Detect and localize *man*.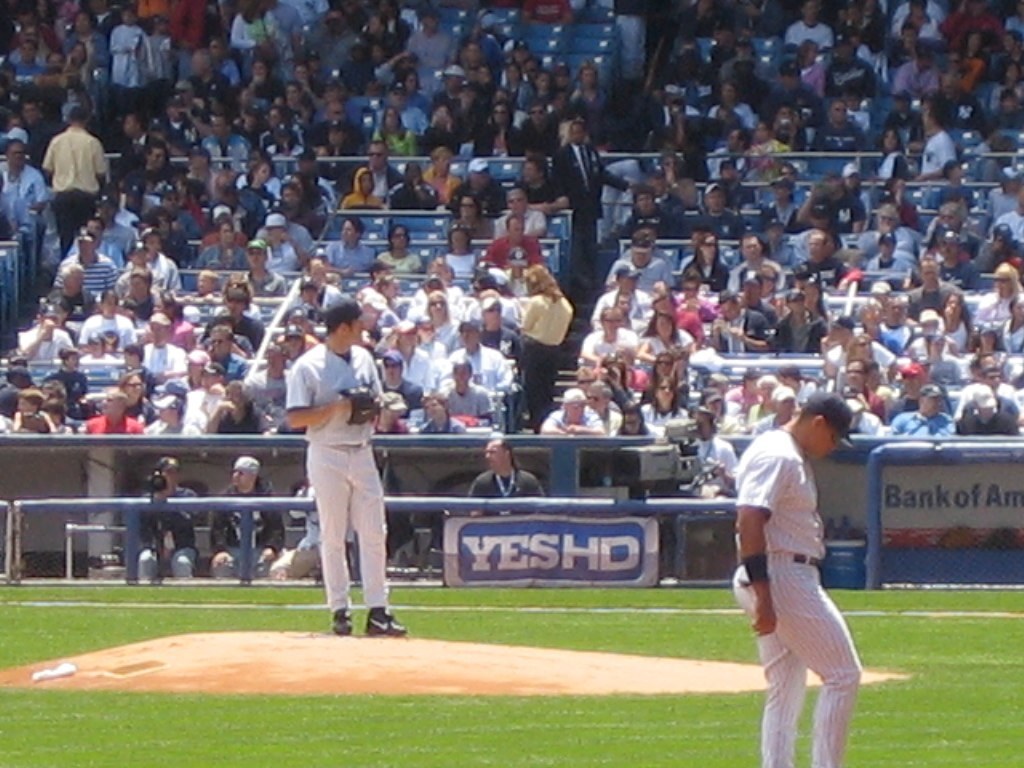
Localized at detection(703, 127, 752, 174).
